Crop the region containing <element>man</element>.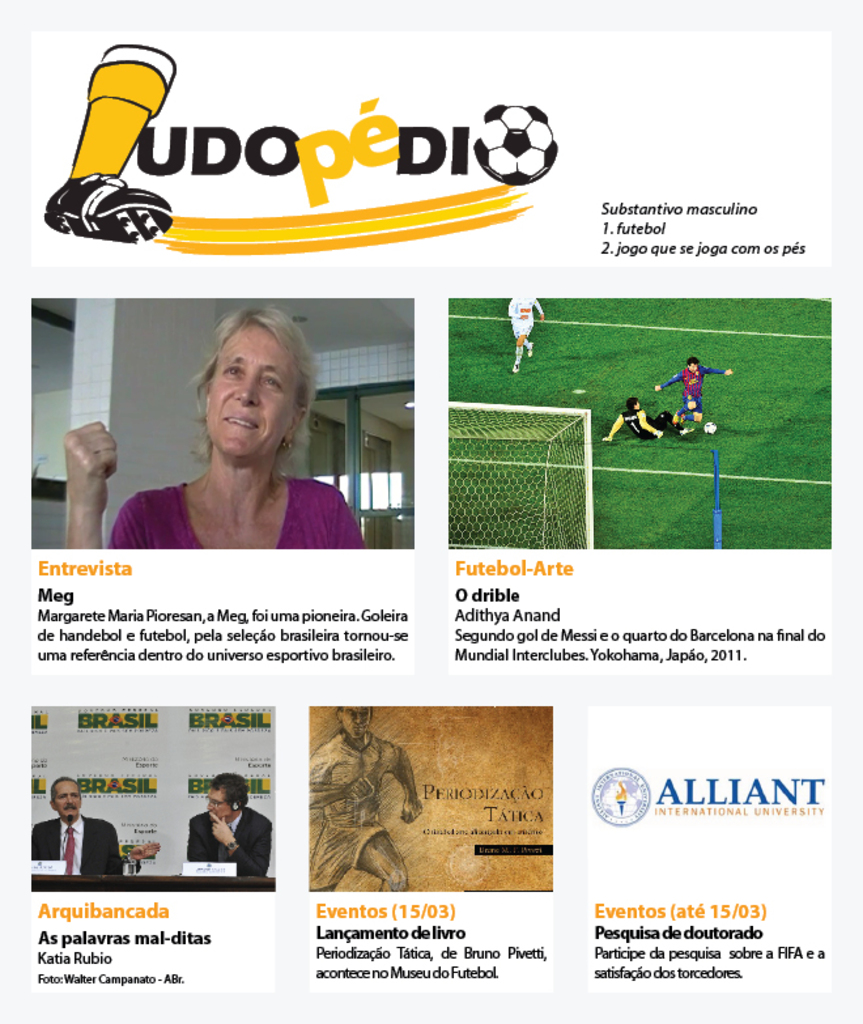
Crop region: x1=188 y1=777 x2=272 y2=883.
